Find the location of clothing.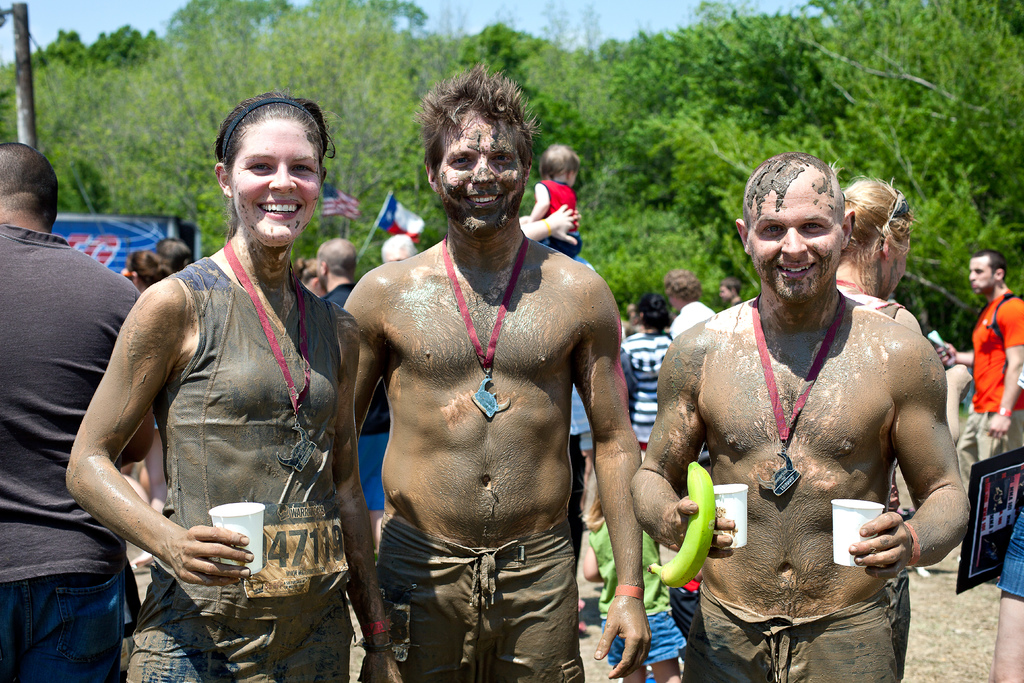
Location: [614, 325, 680, 465].
